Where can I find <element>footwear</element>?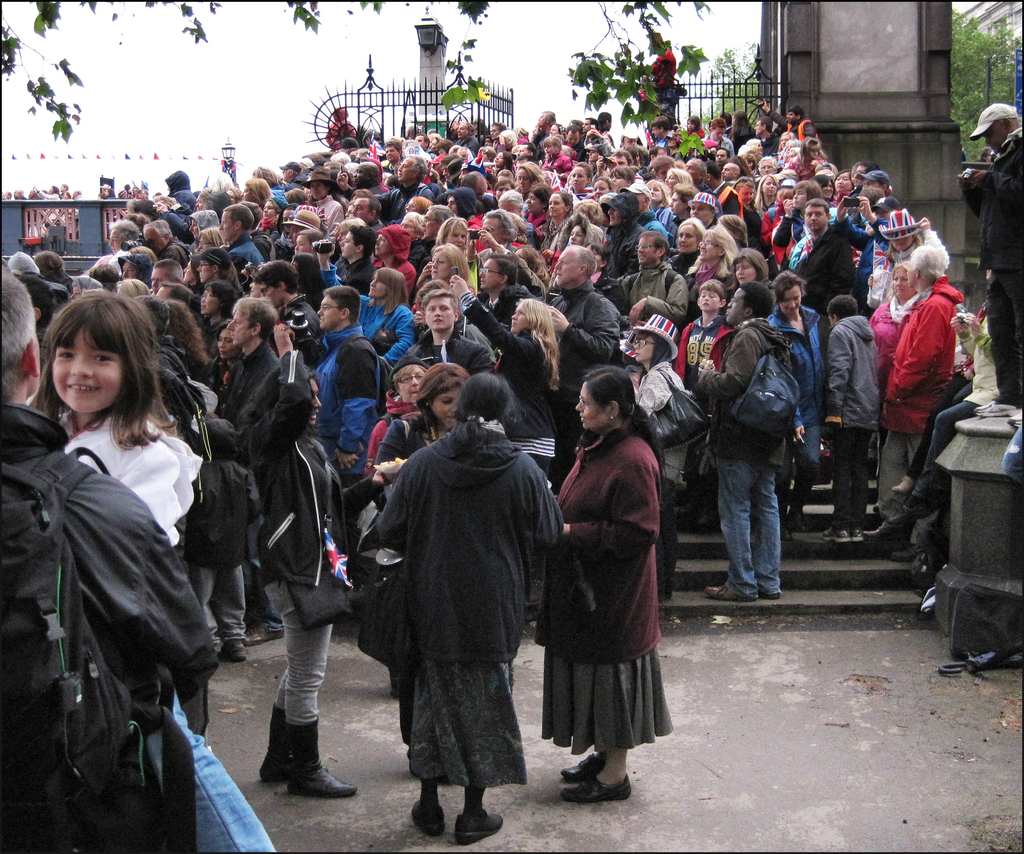
You can find it at <region>410, 796, 447, 837</region>.
